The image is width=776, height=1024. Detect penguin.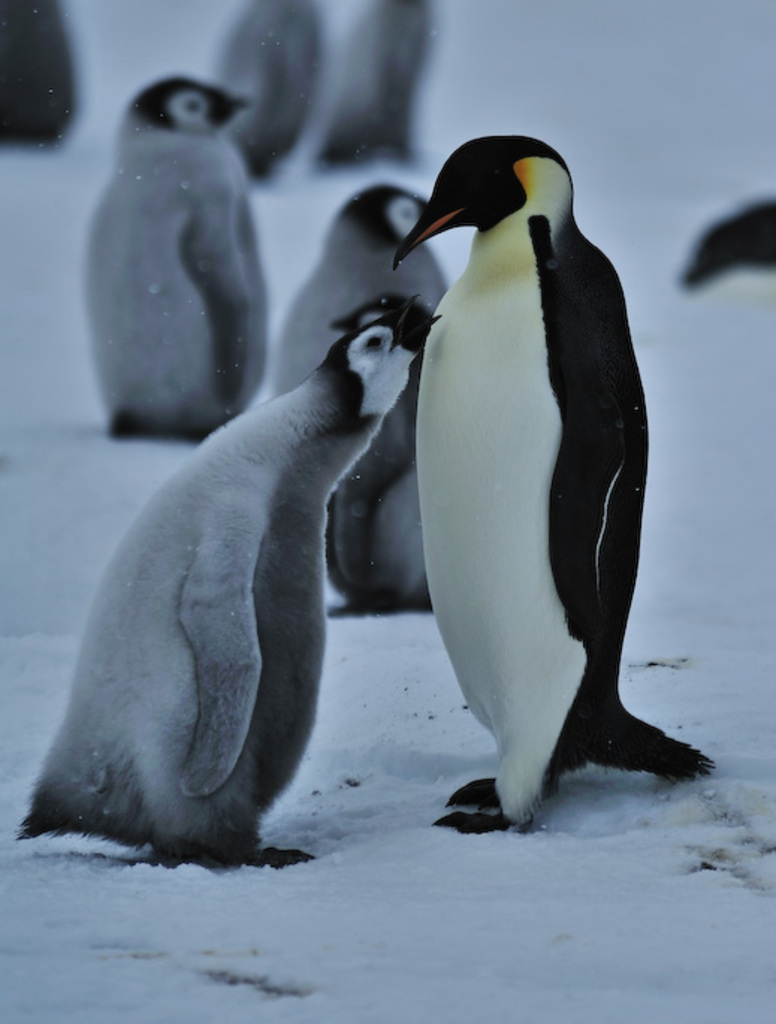
Detection: bbox=(73, 69, 269, 447).
